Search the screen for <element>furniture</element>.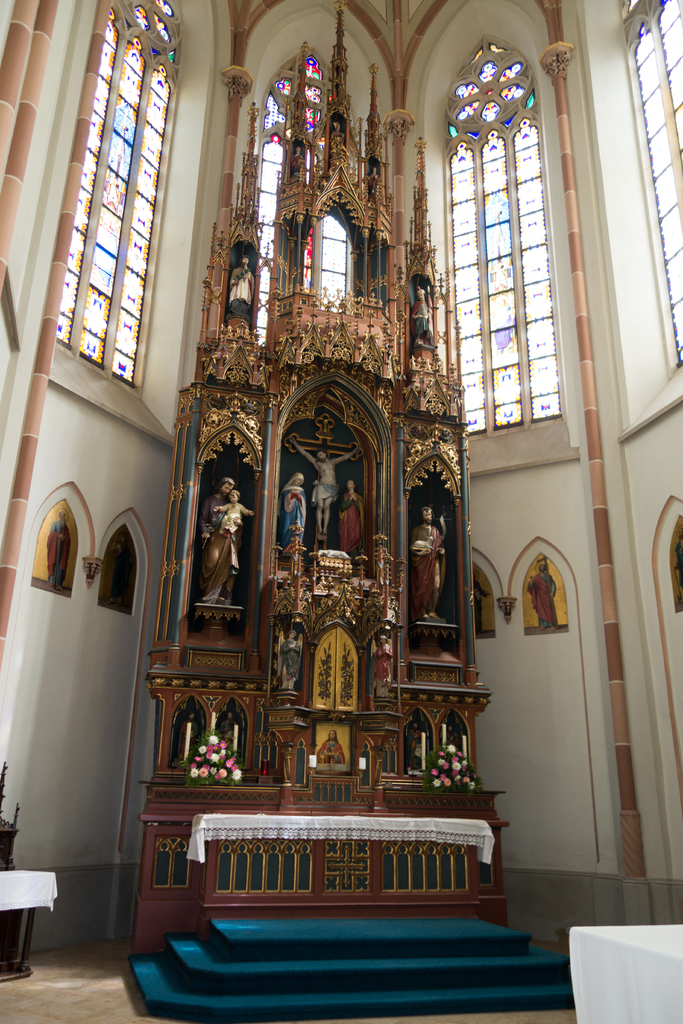
Found at (left=566, top=922, right=682, bottom=1023).
